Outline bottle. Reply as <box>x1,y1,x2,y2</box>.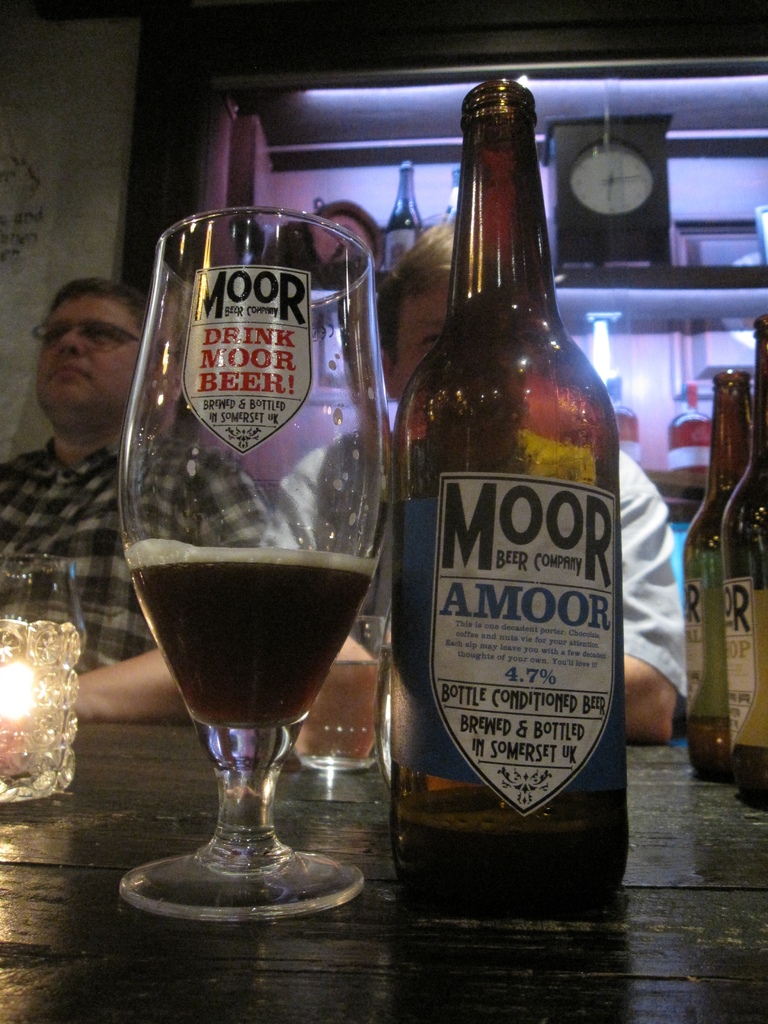
<box>382,103,634,876</box>.
